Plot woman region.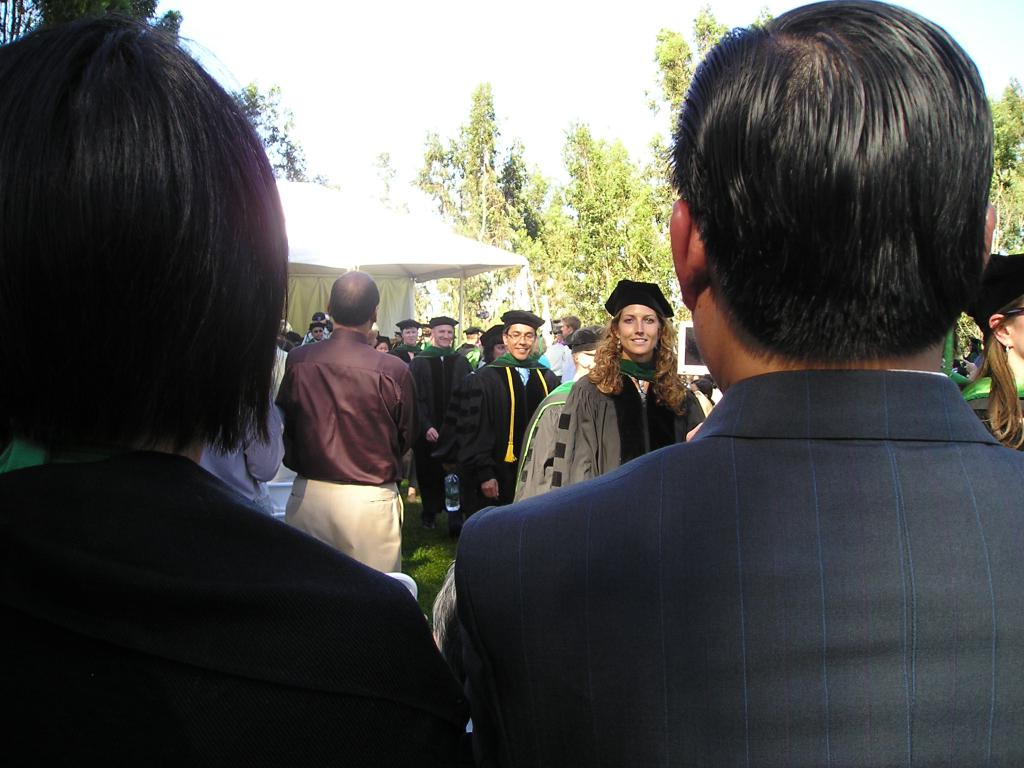
Plotted at region(0, 12, 463, 767).
